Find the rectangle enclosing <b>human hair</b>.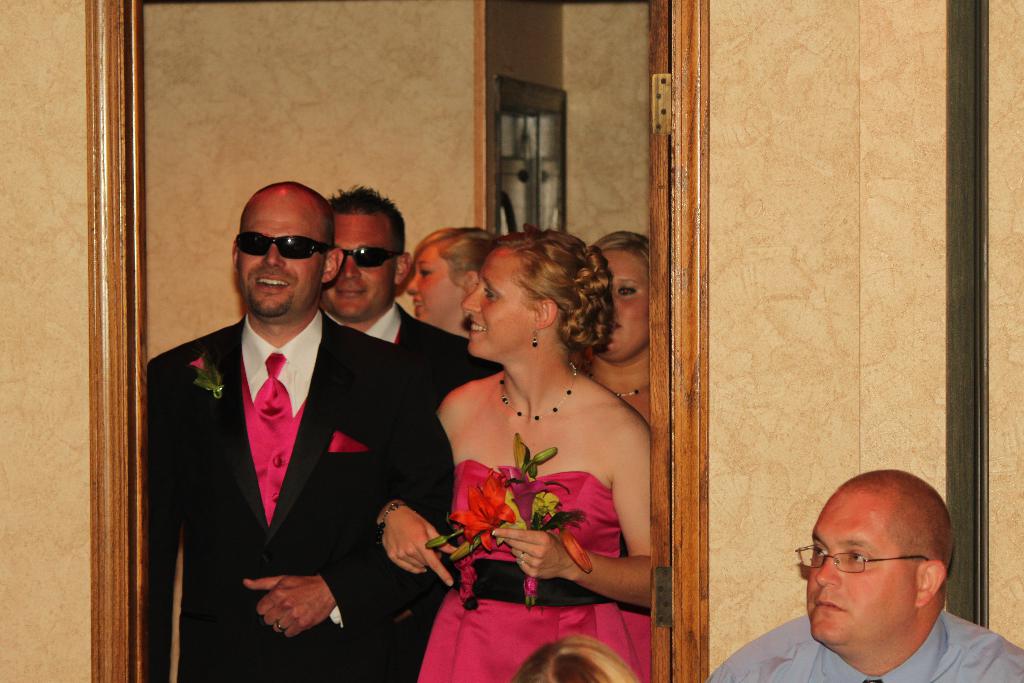
[left=509, top=632, right=636, bottom=682].
